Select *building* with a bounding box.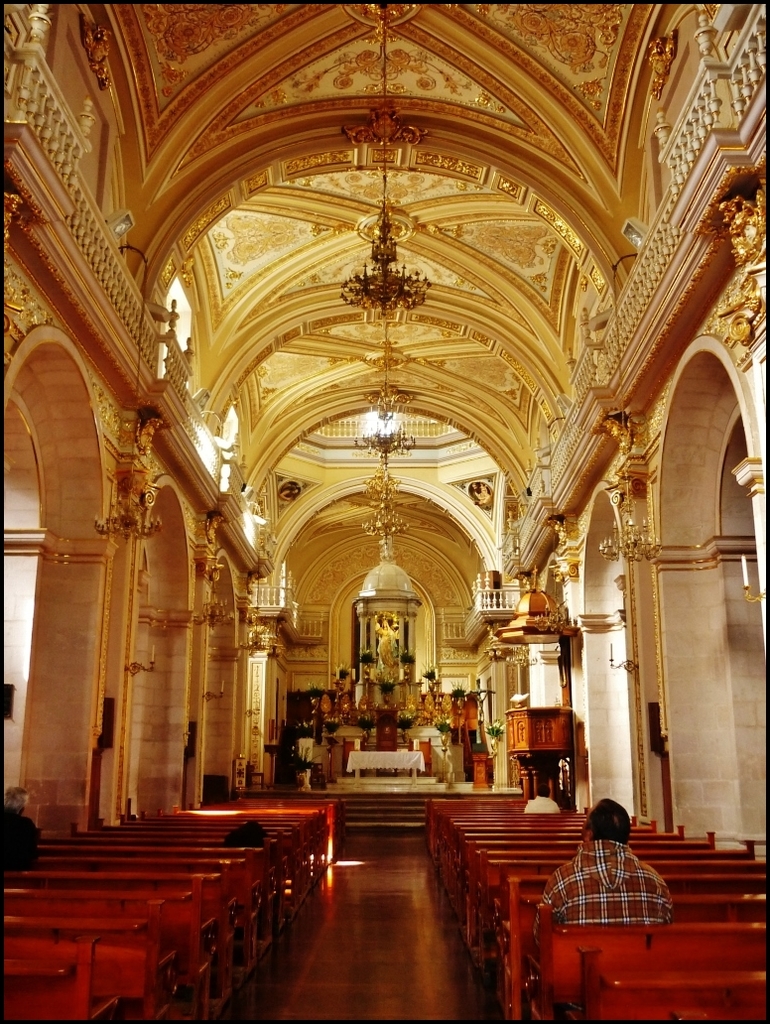
(left=0, top=5, right=763, bottom=1022).
